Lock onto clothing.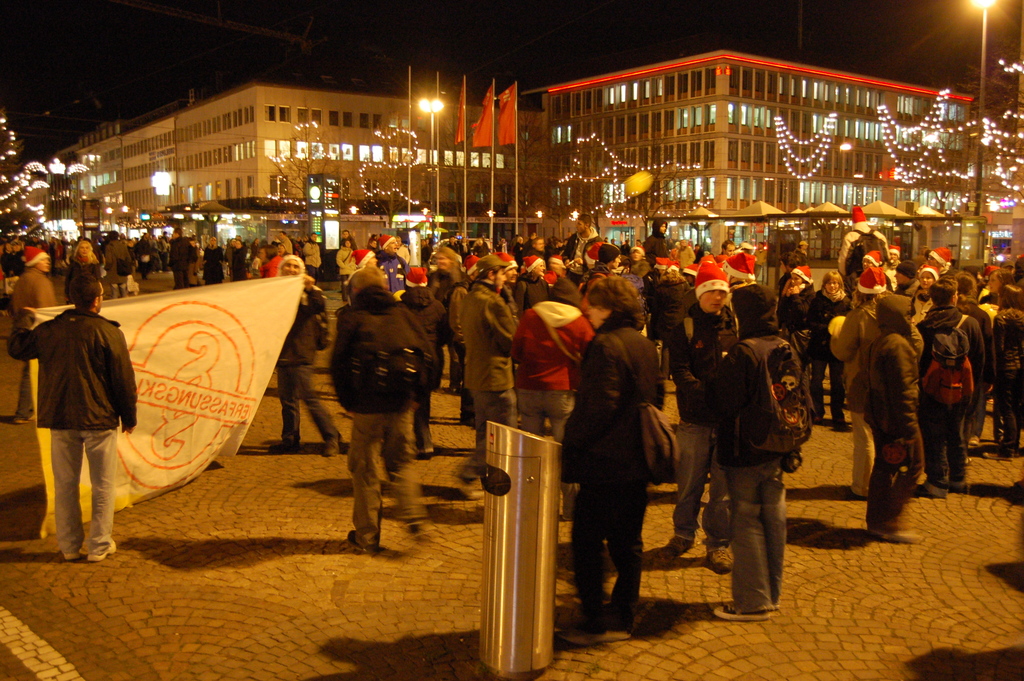
Locked: [x1=191, y1=234, x2=227, y2=284].
